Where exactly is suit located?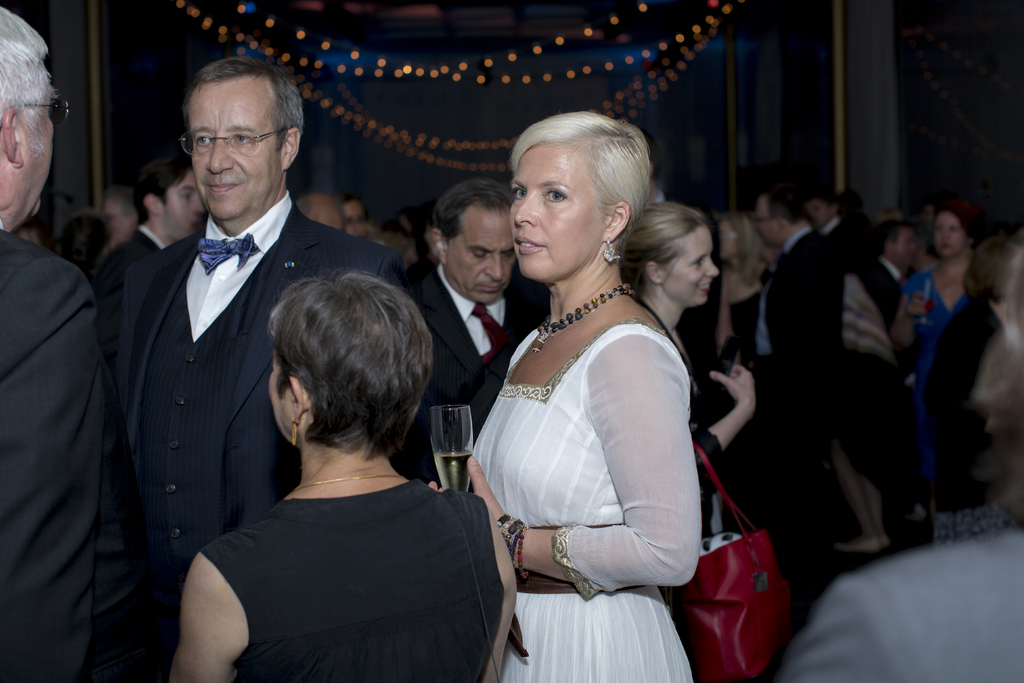
Its bounding box is bbox(755, 224, 832, 513).
